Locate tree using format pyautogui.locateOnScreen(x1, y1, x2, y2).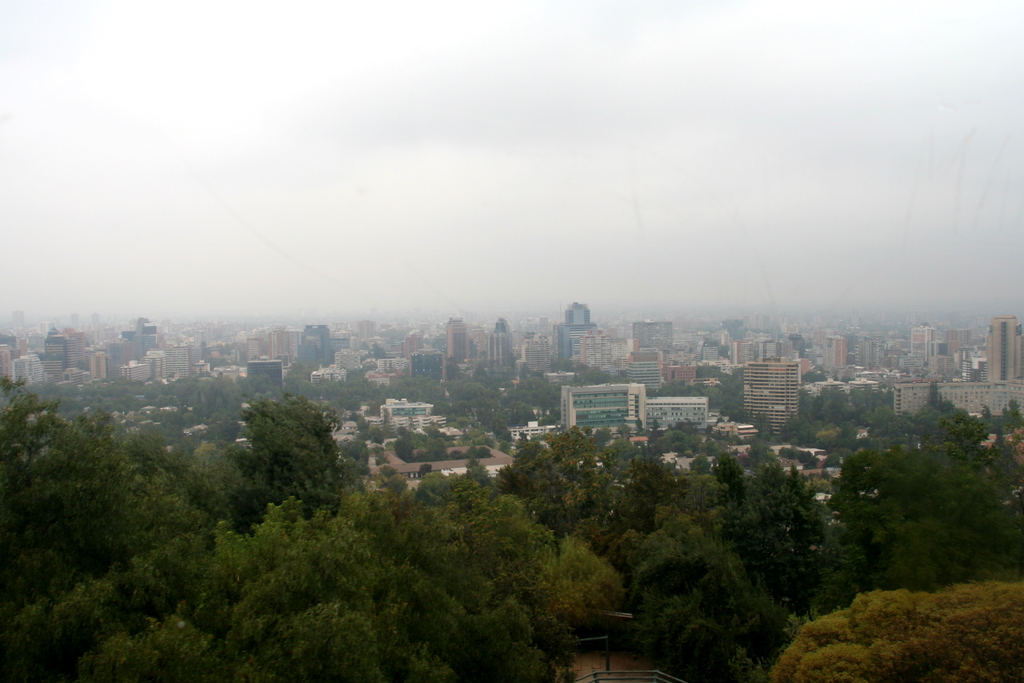
pyautogui.locateOnScreen(625, 509, 803, 682).
